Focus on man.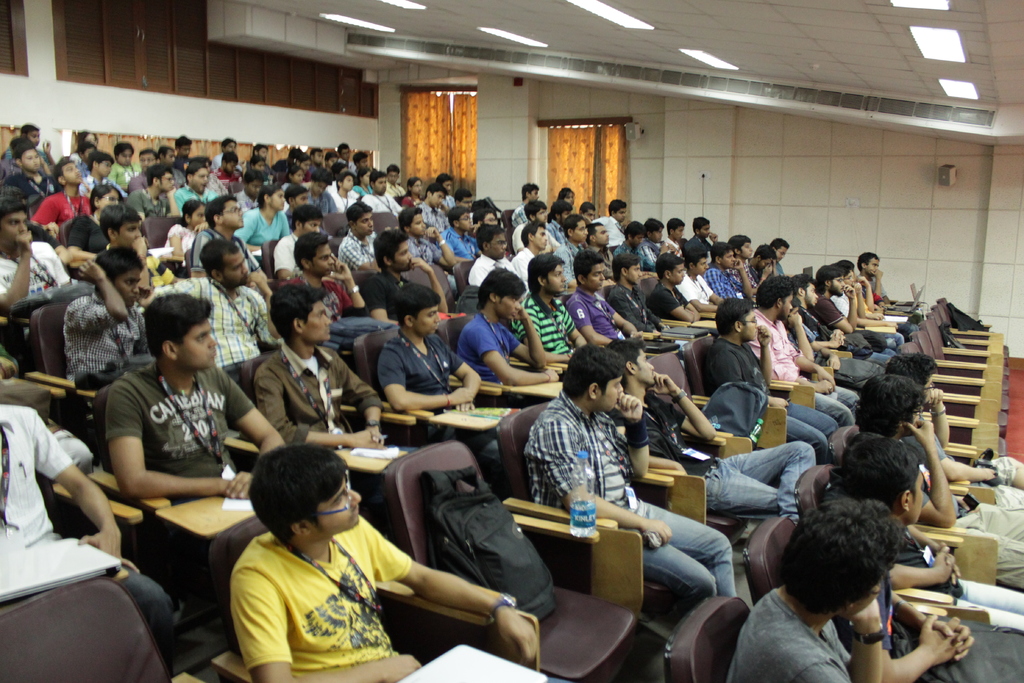
Focused at pyautogui.locateOnScreen(598, 202, 626, 251).
